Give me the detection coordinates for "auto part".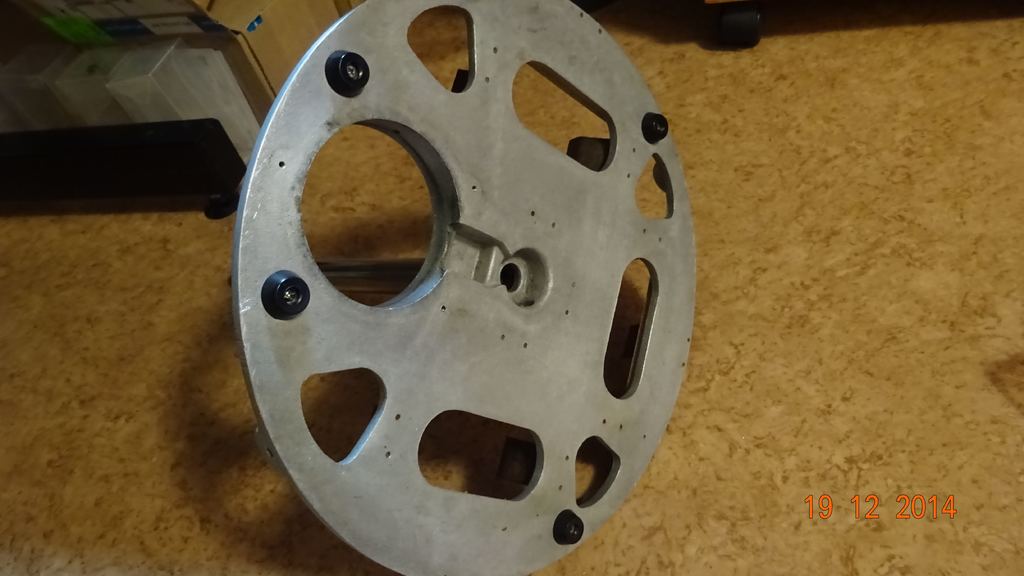
Rect(228, 0, 696, 575).
